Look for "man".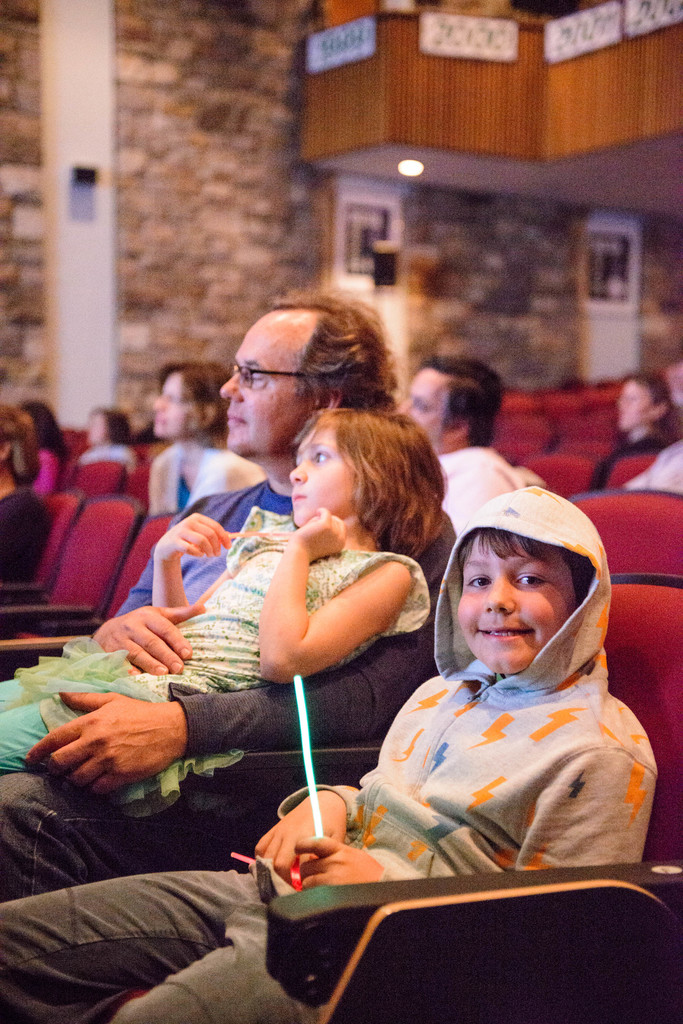
Found: <bbox>393, 356, 524, 536</bbox>.
